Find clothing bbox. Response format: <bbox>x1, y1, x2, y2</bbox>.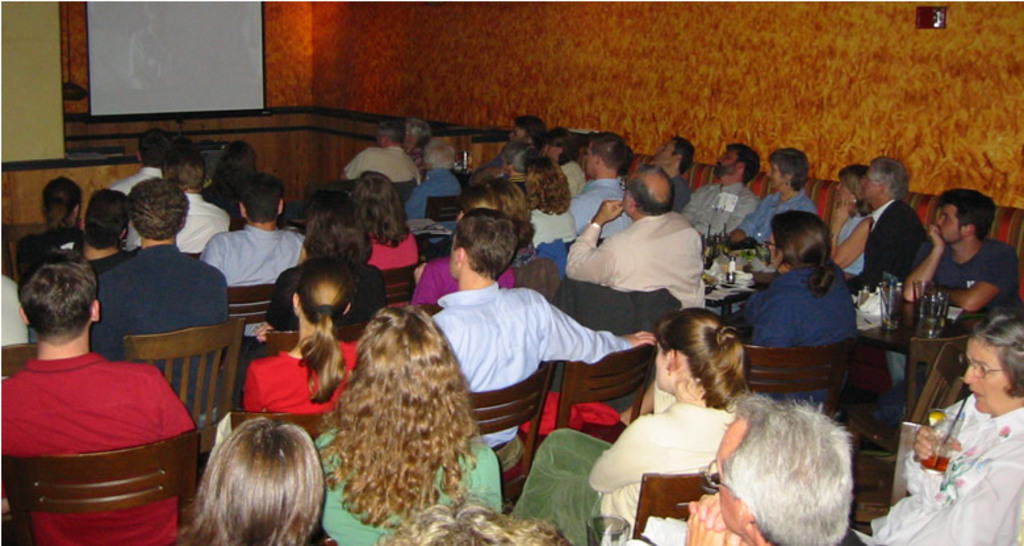
<bbox>539, 178, 652, 238</bbox>.
